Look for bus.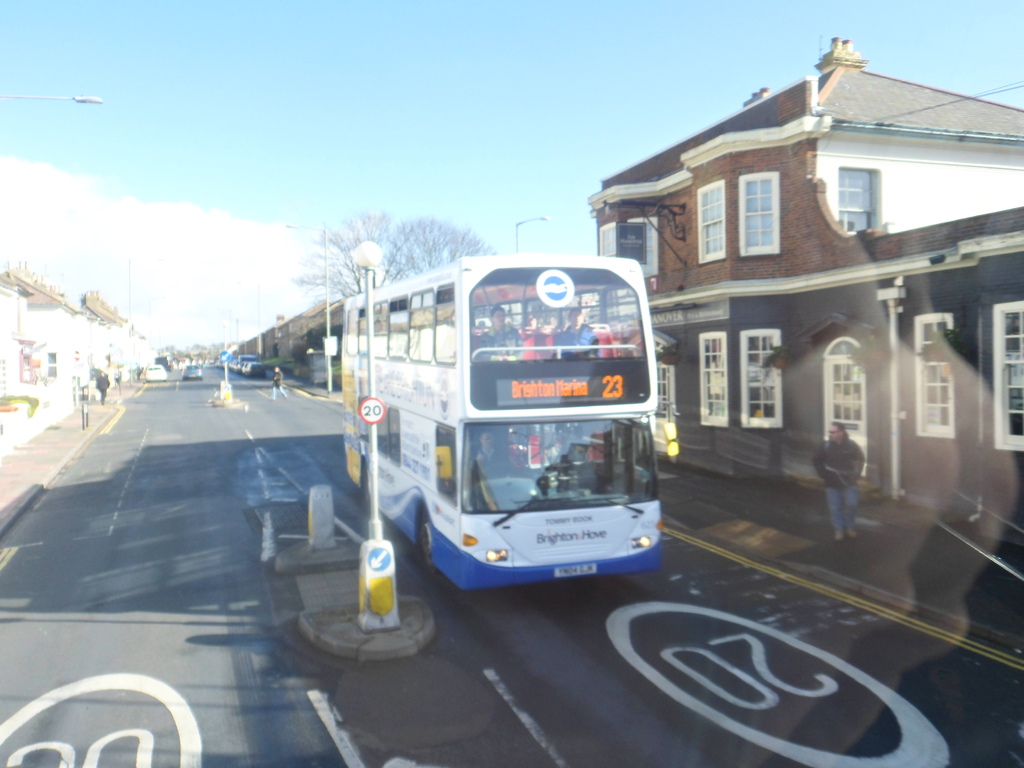
Found: (left=342, top=252, right=677, bottom=591).
